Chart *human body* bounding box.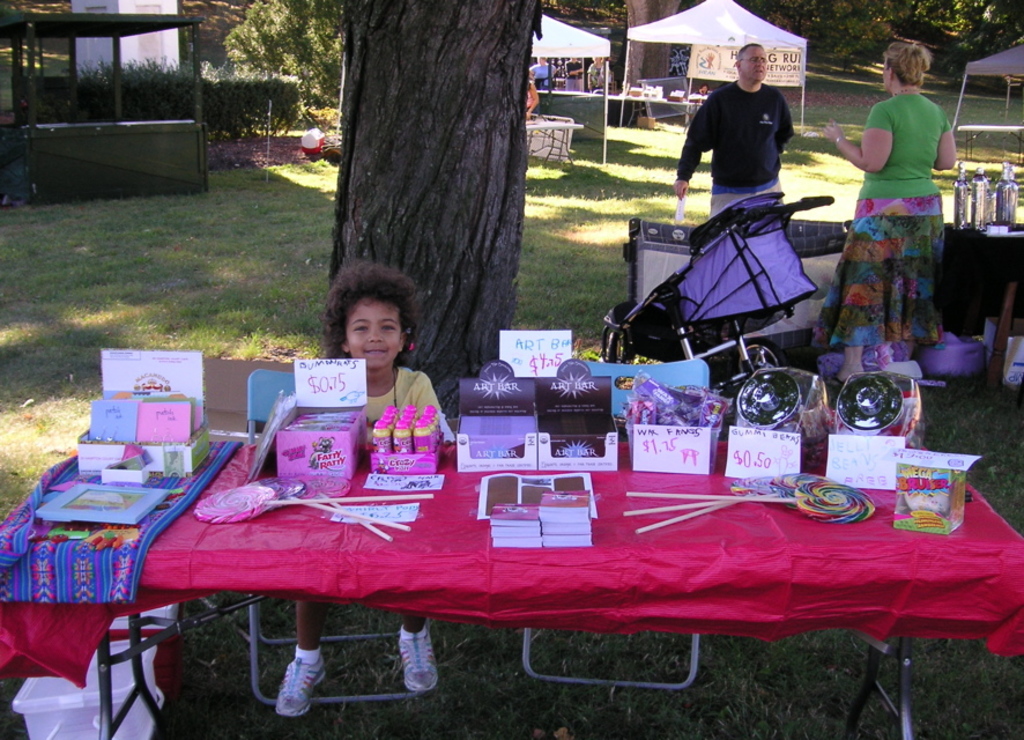
Charted: BBox(673, 45, 799, 216).
